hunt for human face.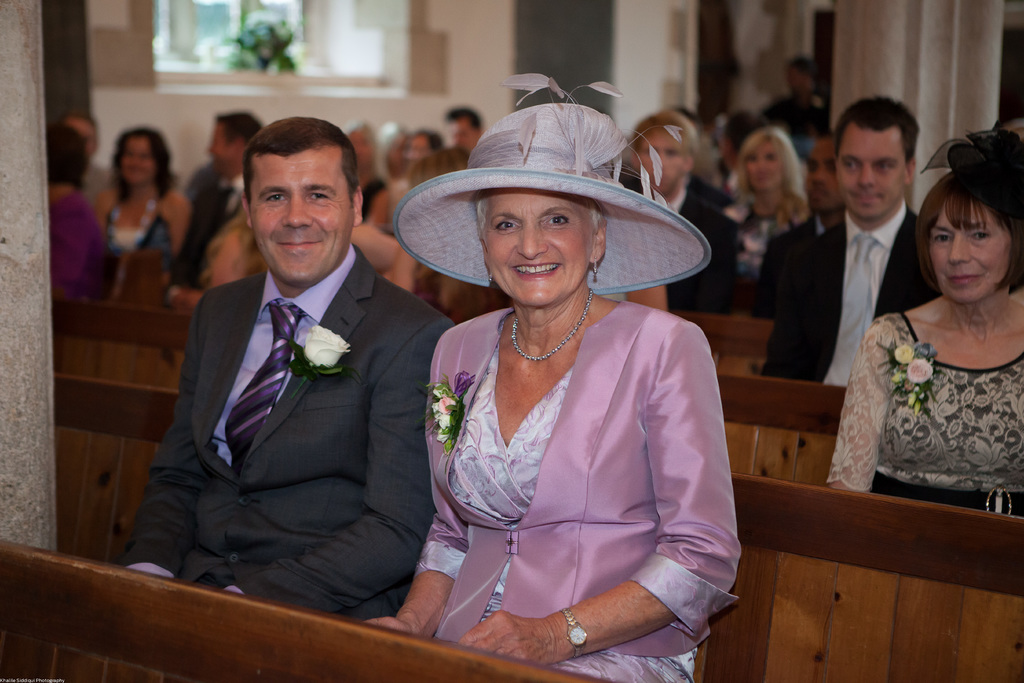
Hunted down at bbox(63, 117, 97, 154).
